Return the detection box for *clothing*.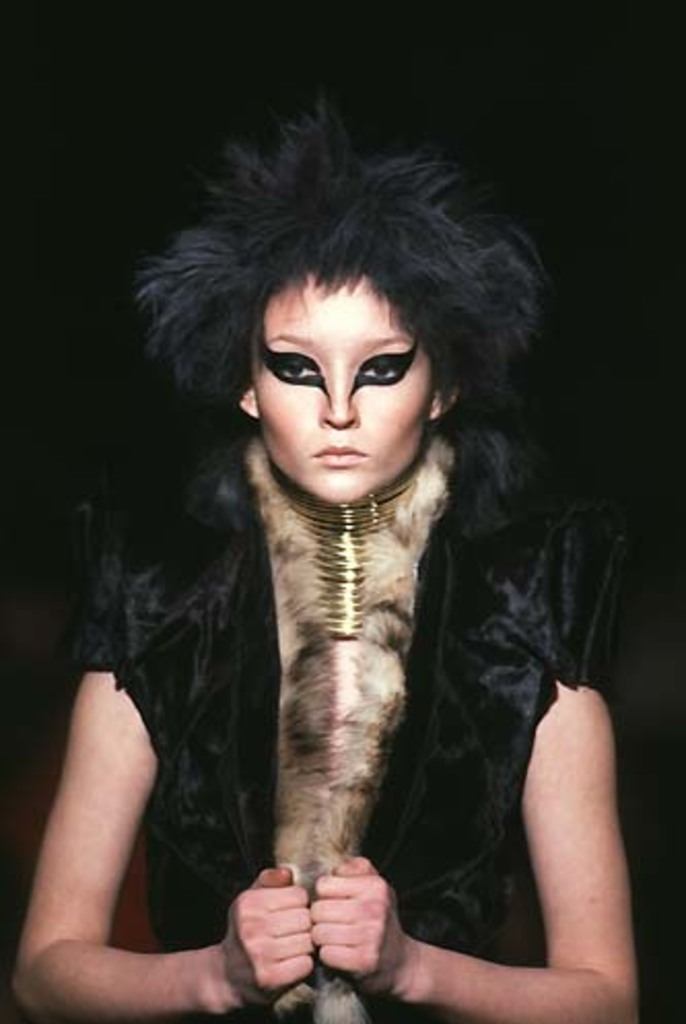
56/280/643/1016.
